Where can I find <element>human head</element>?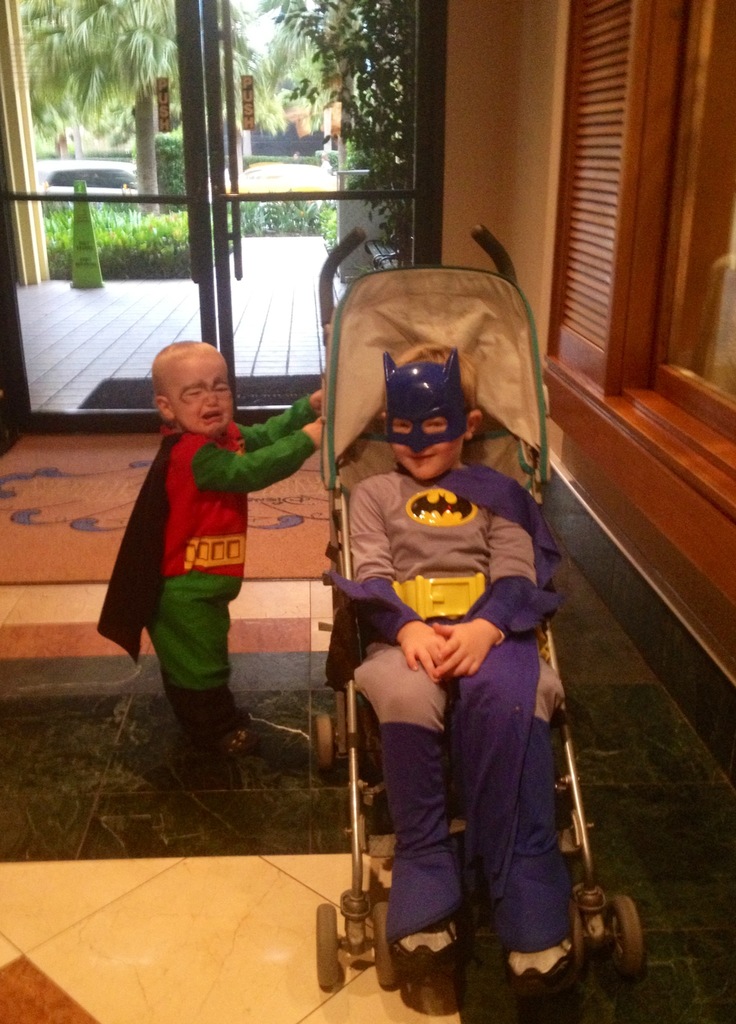
You can find it at select_region(140, 335, 234, 431).
